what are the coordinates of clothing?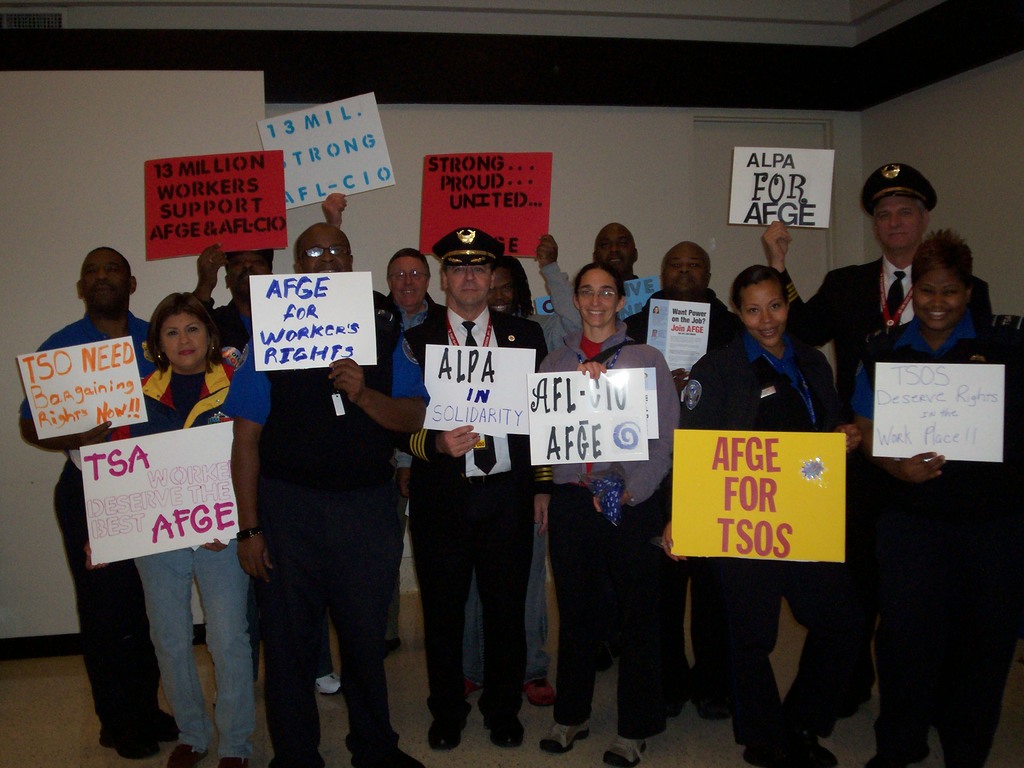
234,335,425,767.
